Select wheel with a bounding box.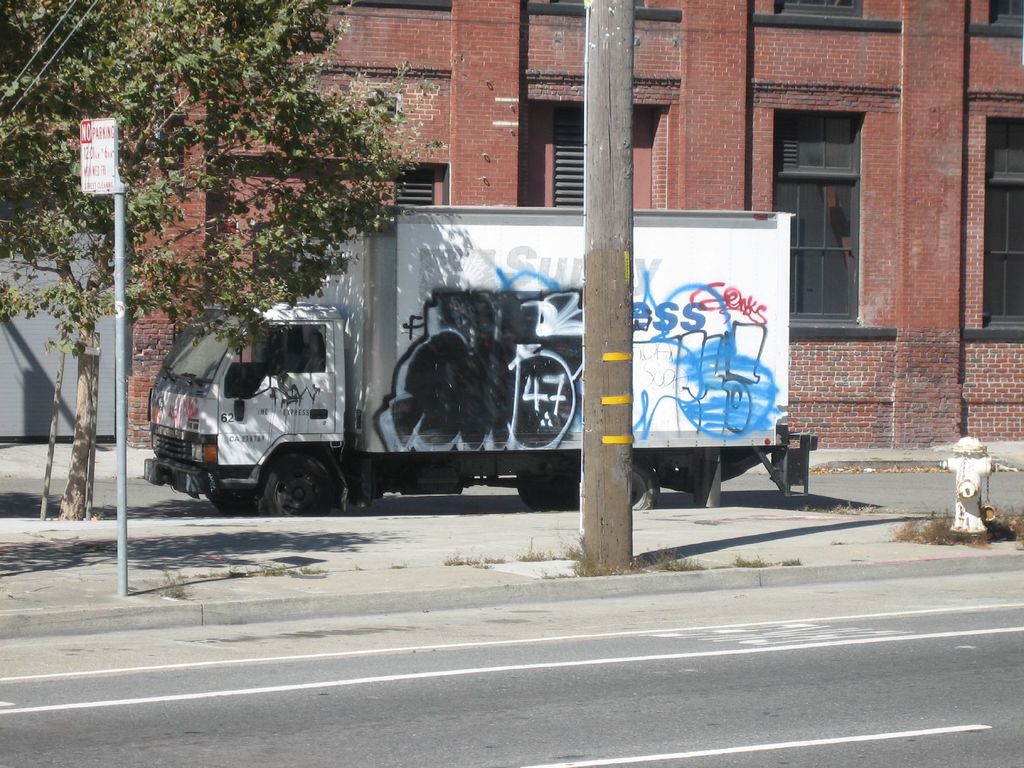
<bbox>243, 458, 334, 511</bbox>.
